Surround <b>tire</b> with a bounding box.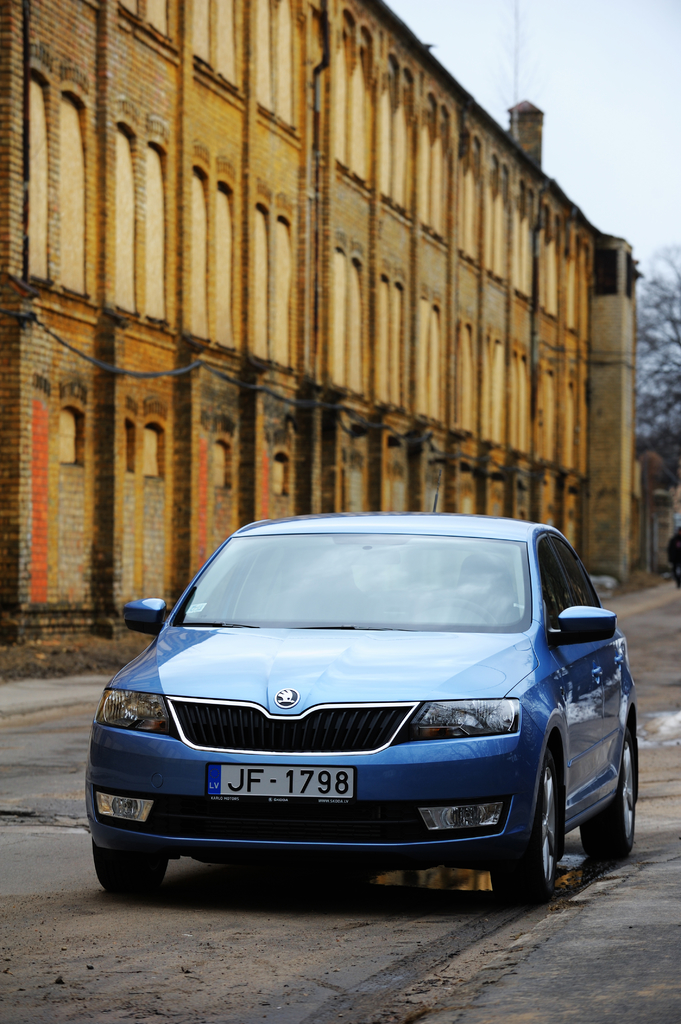
bbox=[92, 835, 167, 893].
